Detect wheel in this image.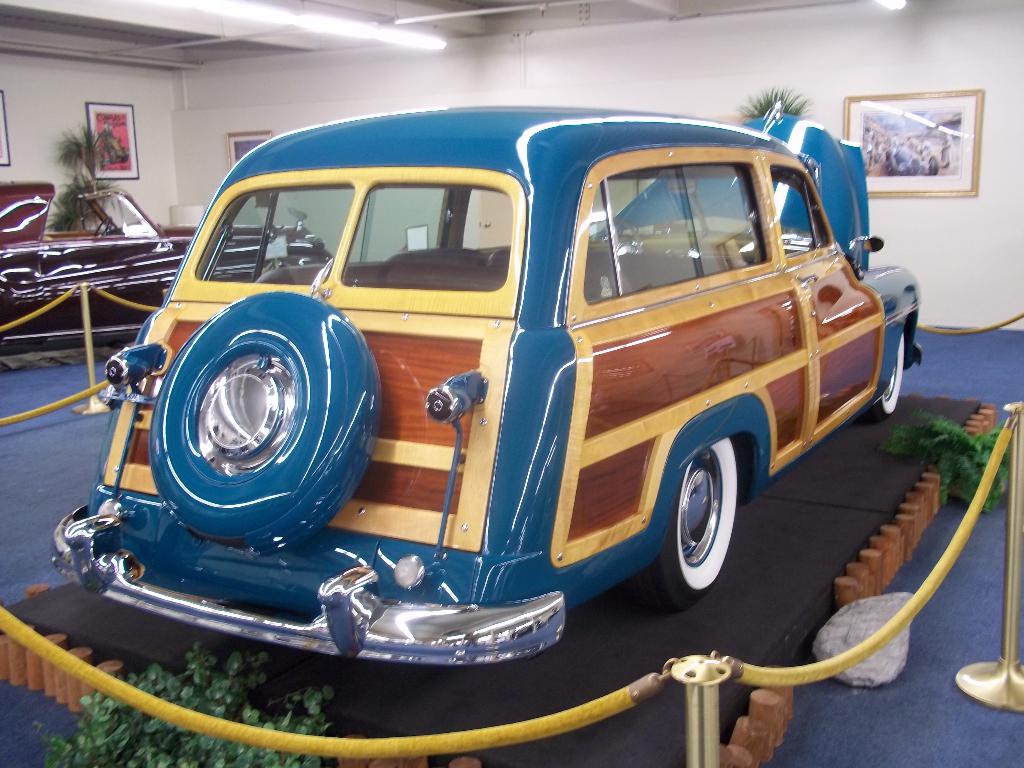
Detection: 884 152 891 157.
